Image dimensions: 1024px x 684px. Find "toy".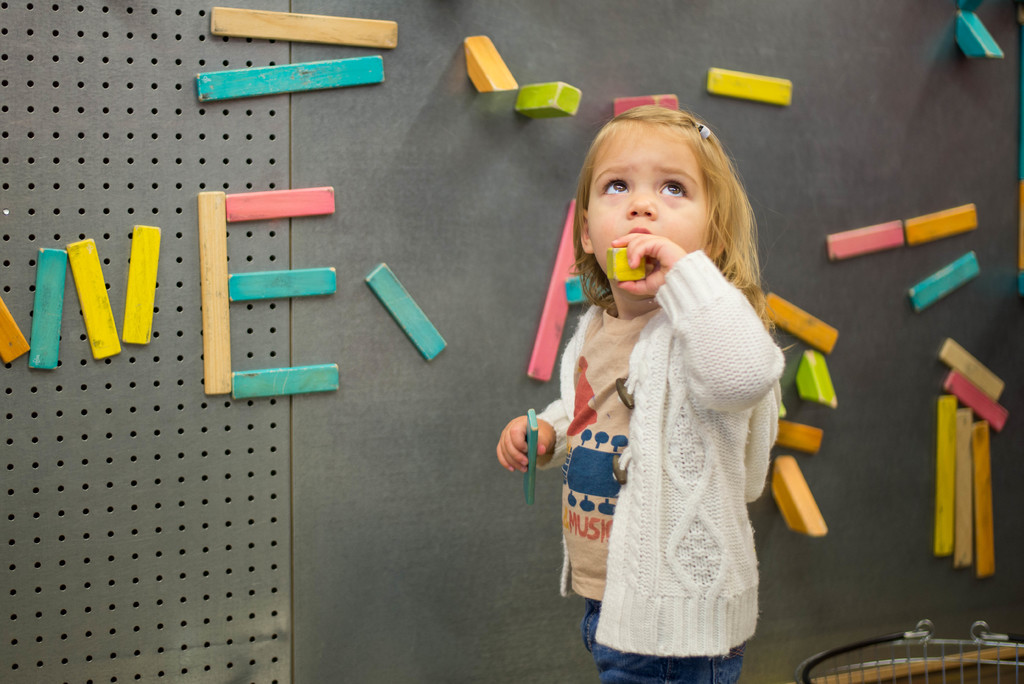
[954, 8, 1006, 61].
